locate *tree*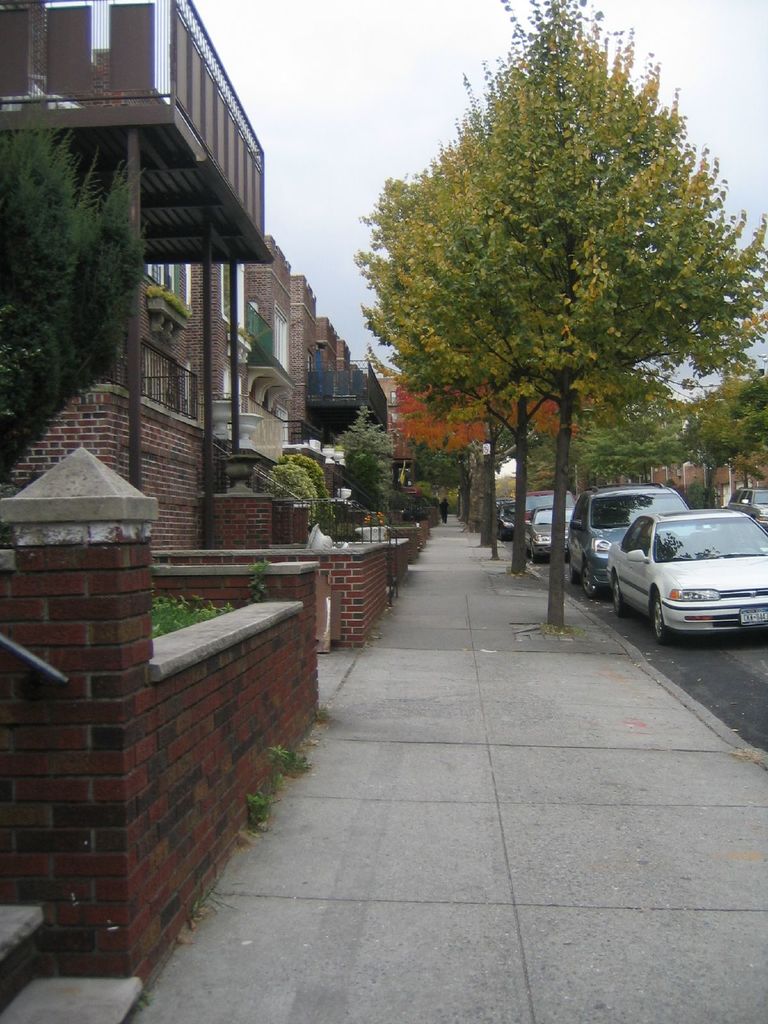
<box>0,92,138,497</box>
